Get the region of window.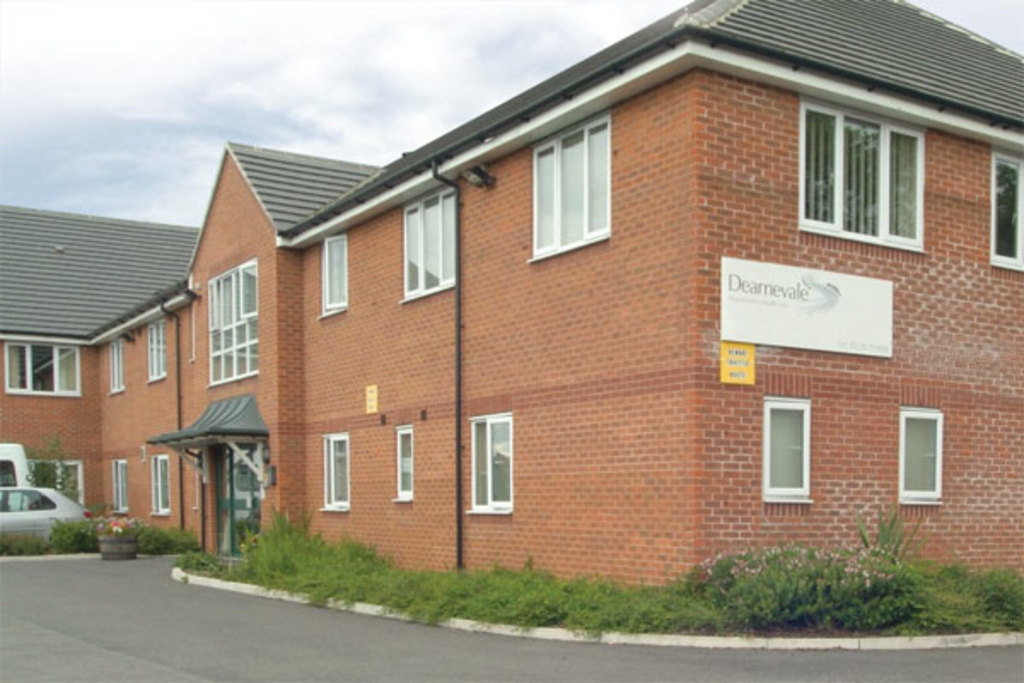
crop(404, 193, 464, 299).
